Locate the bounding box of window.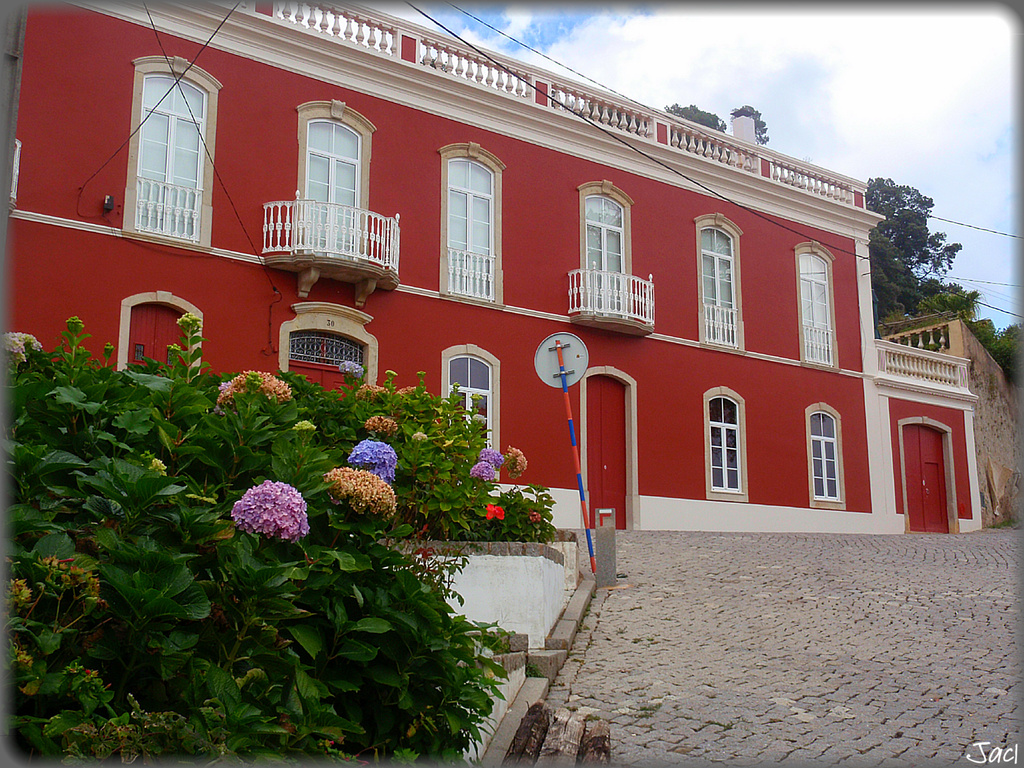
Bounding box: 704:386:744:497.
